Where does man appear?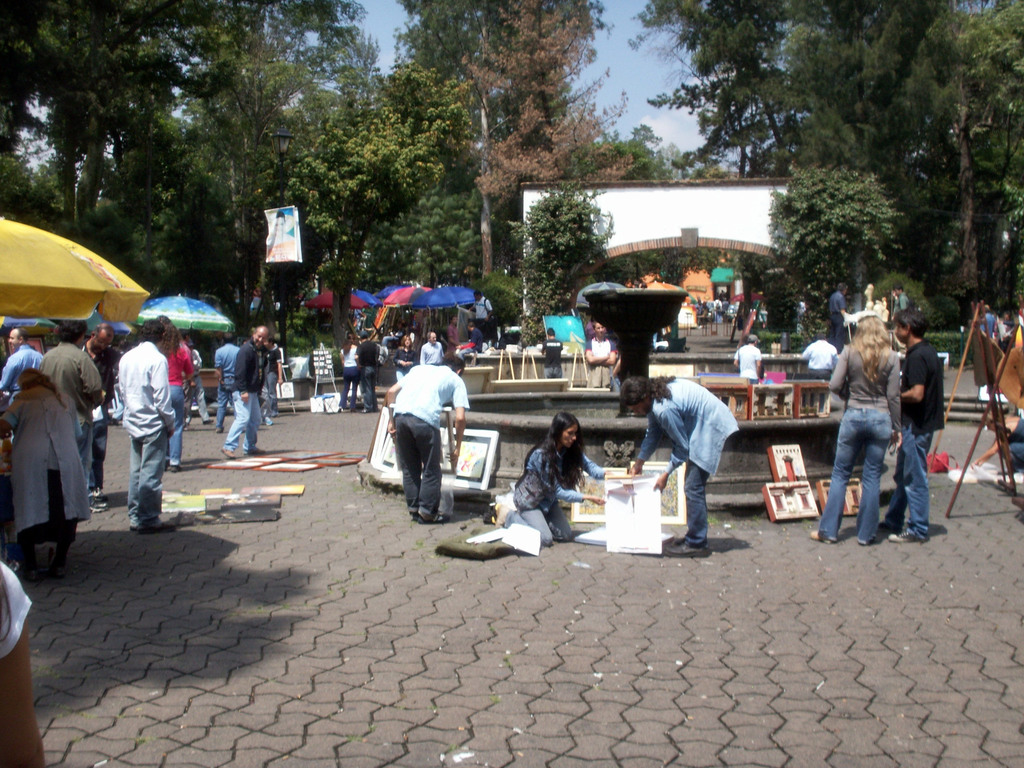
Appears at 733, 333, 764, 385.
